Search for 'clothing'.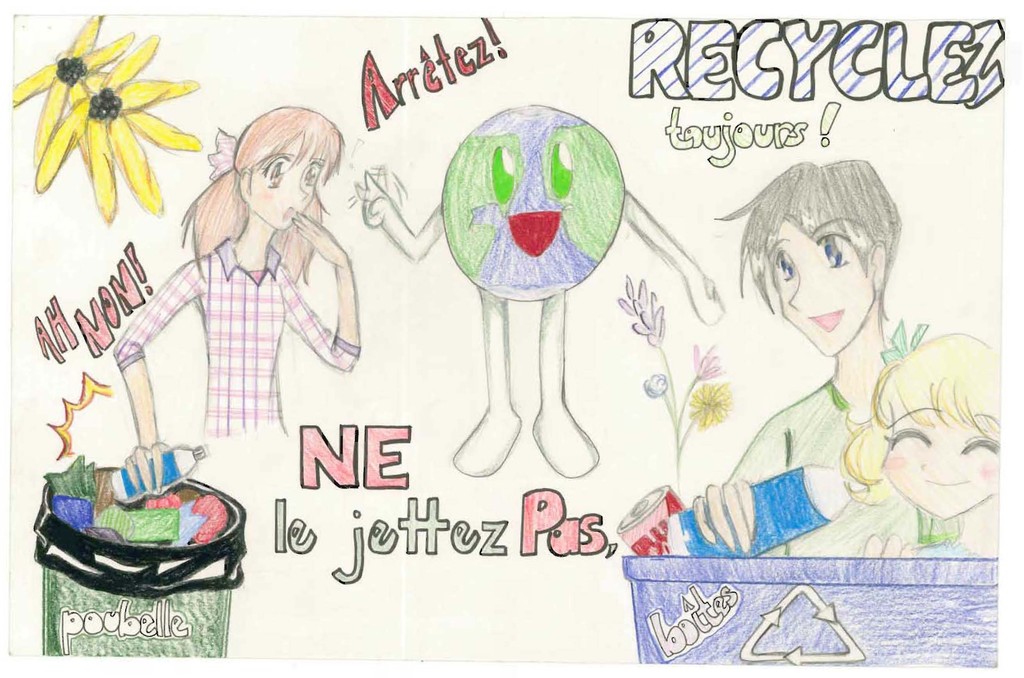
Found at bbox(110, 234, 362, 440).
